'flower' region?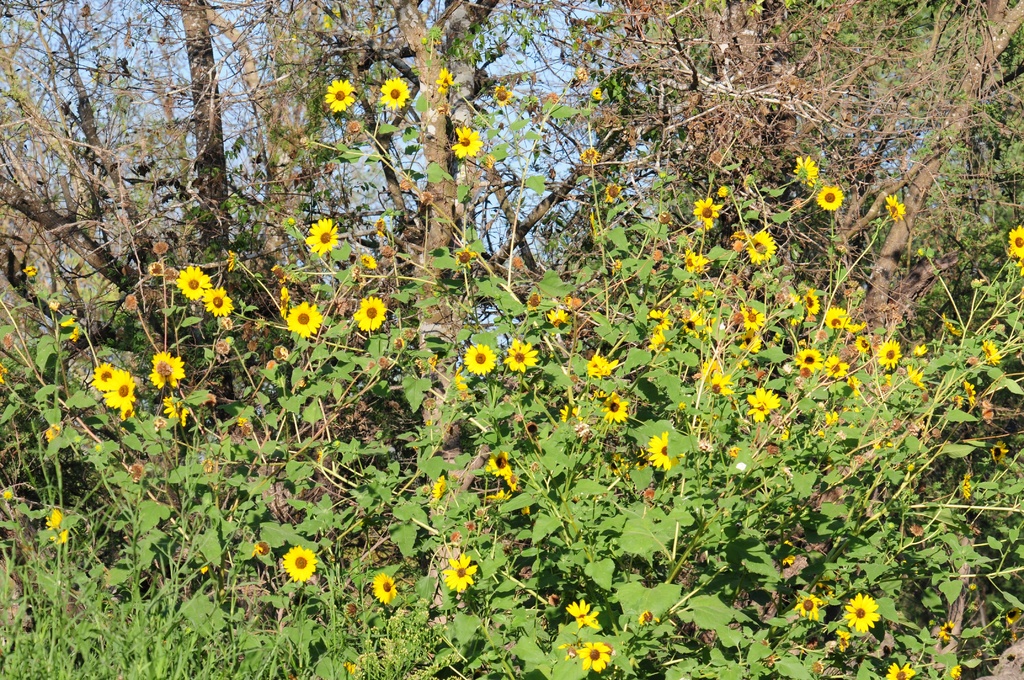
box(947, 665, 960, 677)
